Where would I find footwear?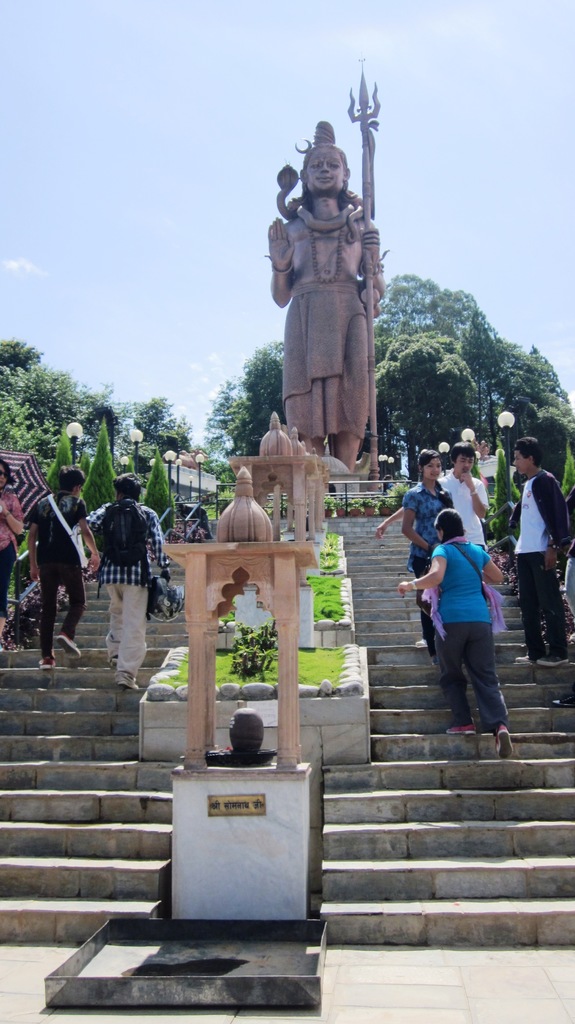
At 35 655 59 669.
